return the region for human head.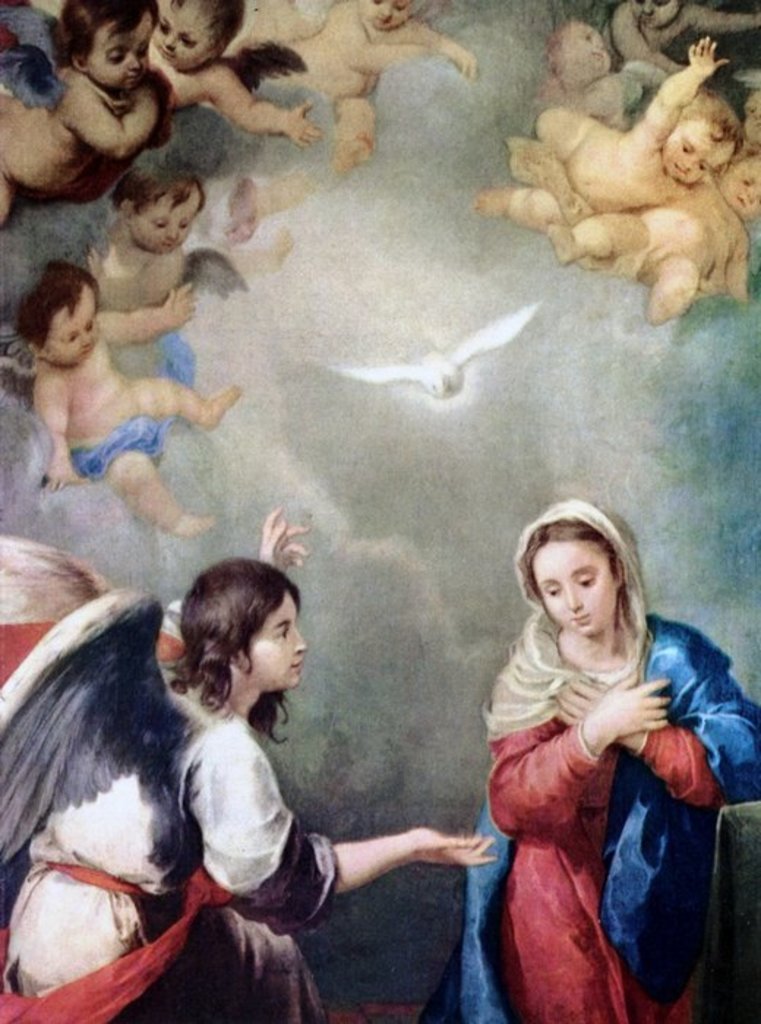
box=[152, 0, 246, 69].
